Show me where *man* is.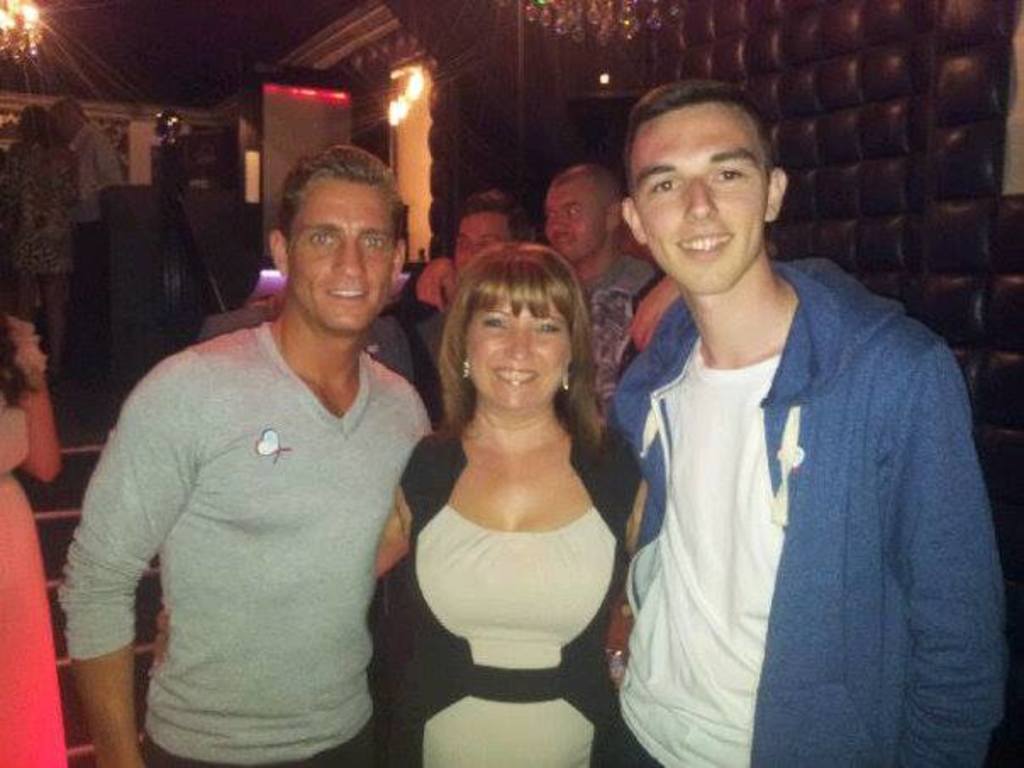
*man* is at <bbox>607, 81, 1014, 766</bbox>.
